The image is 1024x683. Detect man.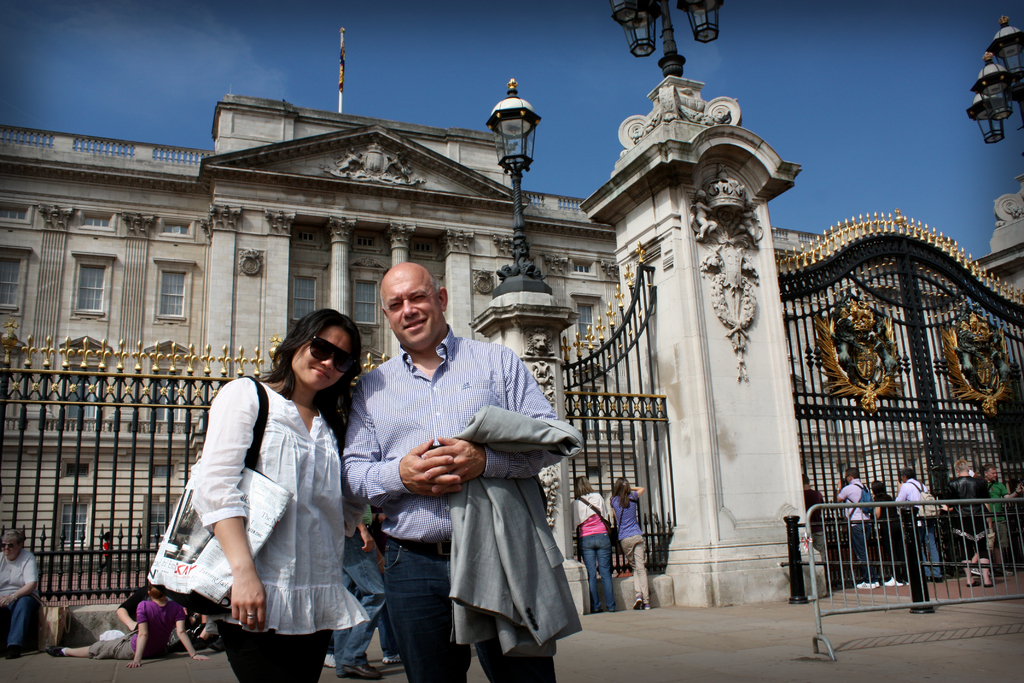
Detection: pyautogui.locateOnScreen(945, 462, 990, 587).
